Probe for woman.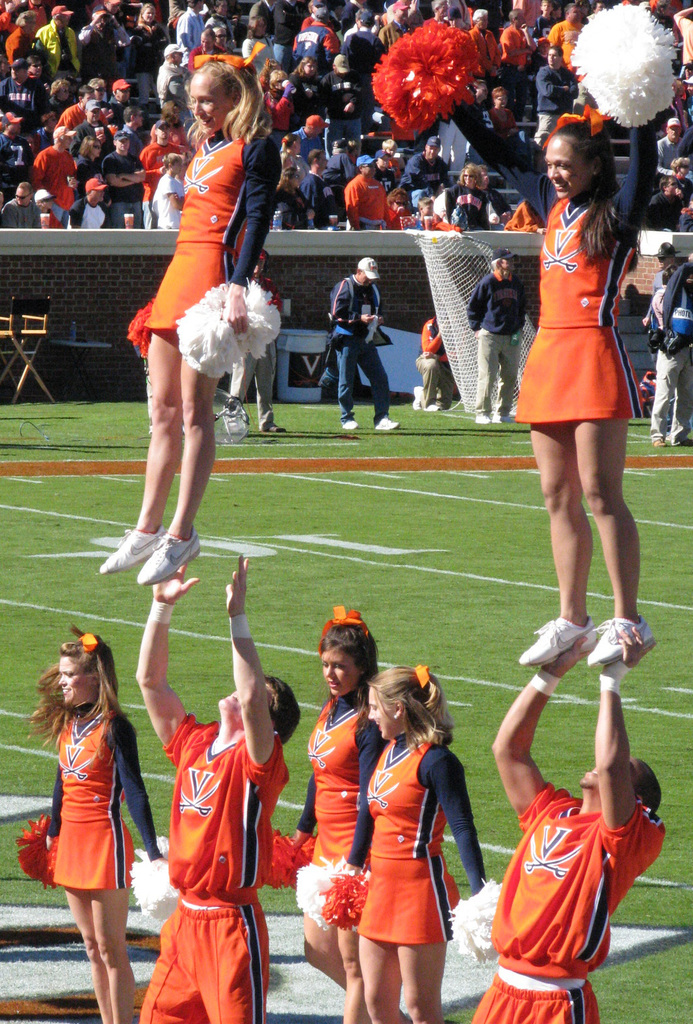
Probe result: select_region(127, 2, 166, 102).
